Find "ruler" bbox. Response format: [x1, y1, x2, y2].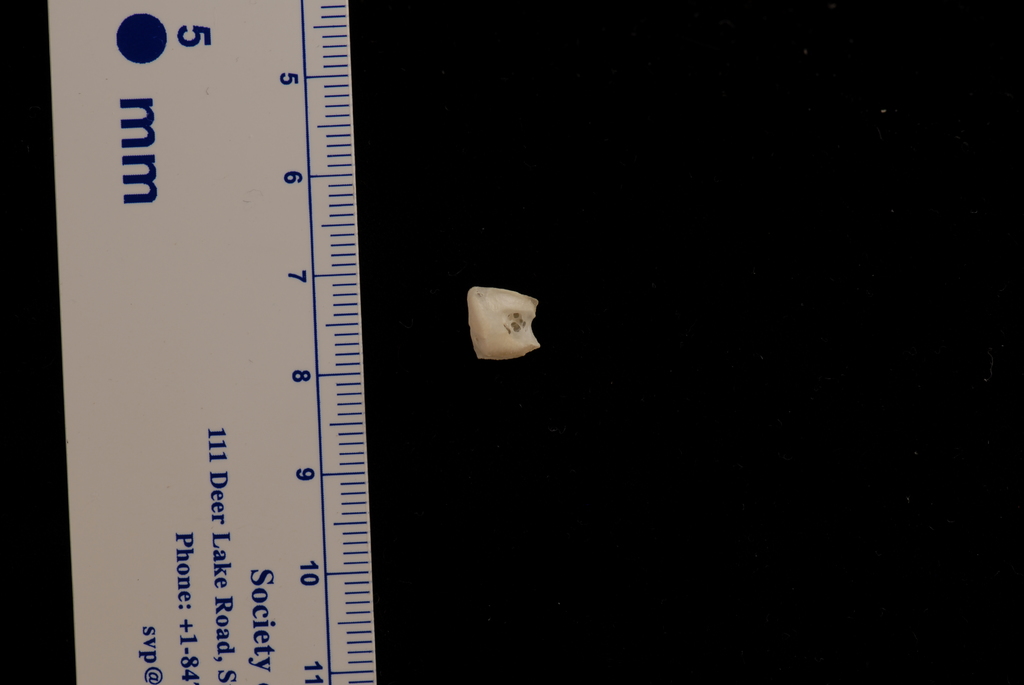
[43, 0, 376, 684].
